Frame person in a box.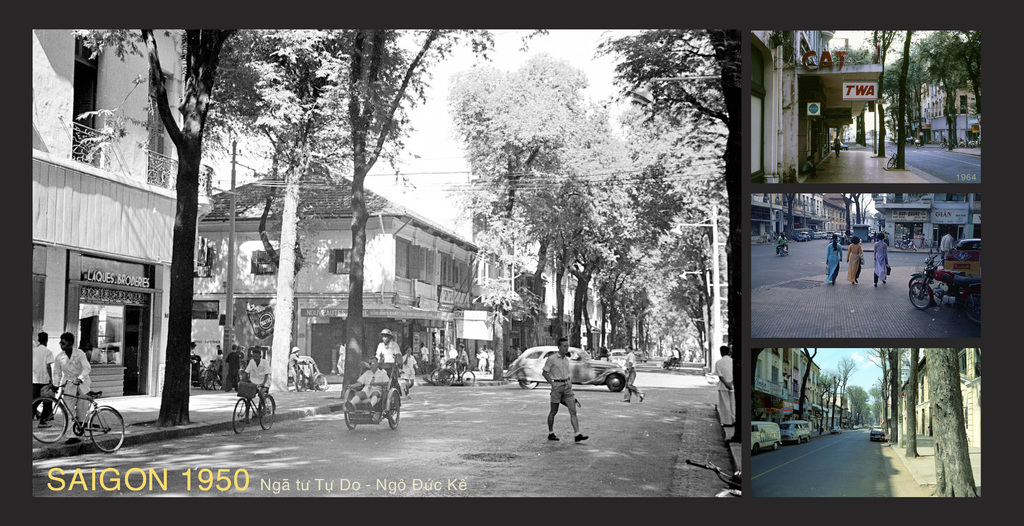
<box>333,340,346,375</box>.
